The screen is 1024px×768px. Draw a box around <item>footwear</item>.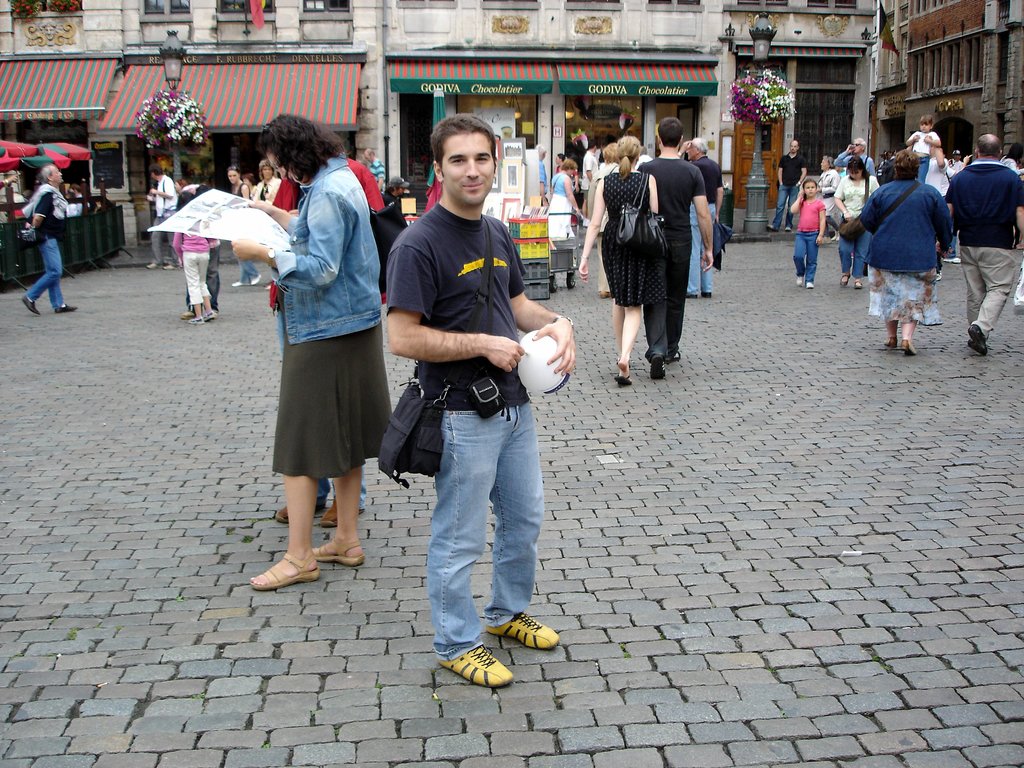
Rect(966, 326, 996, 357).
